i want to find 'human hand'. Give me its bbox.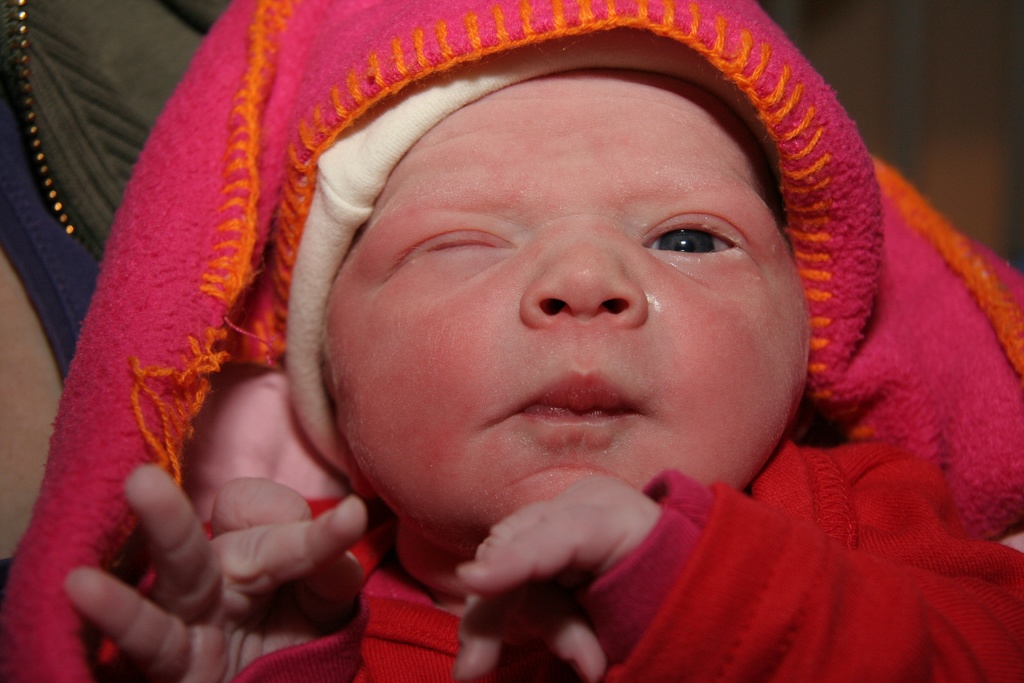
bbox(66, 429, 403, 669).
